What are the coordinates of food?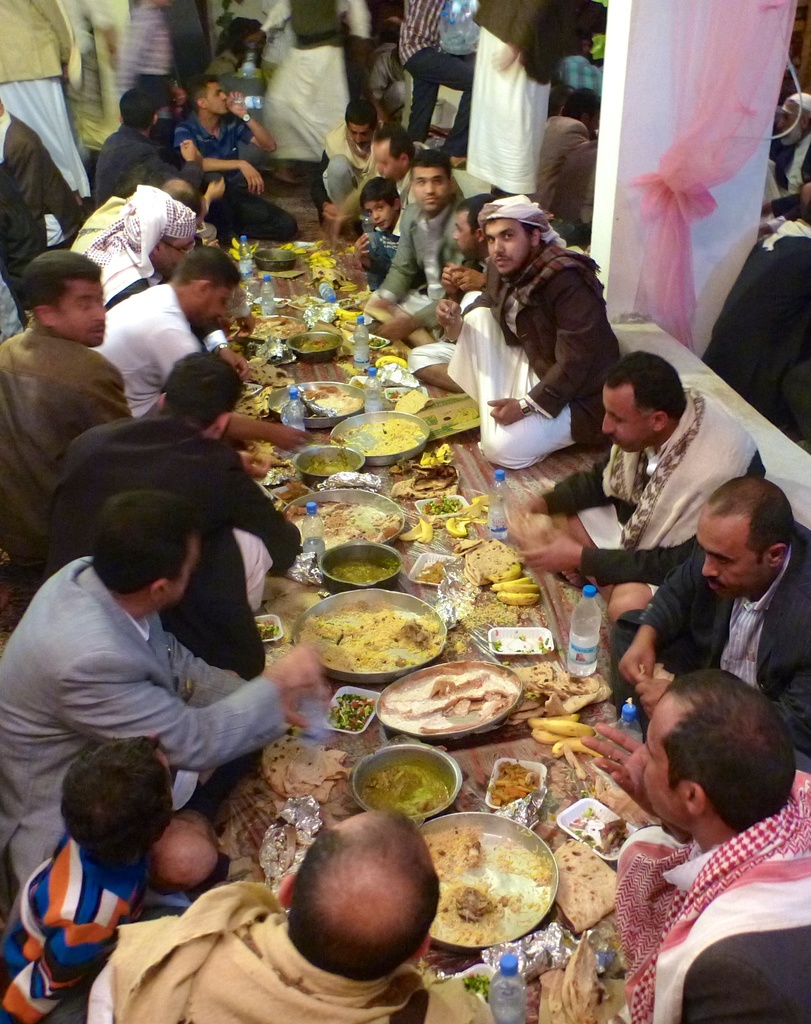
crop(345, 413, 422, 456).
